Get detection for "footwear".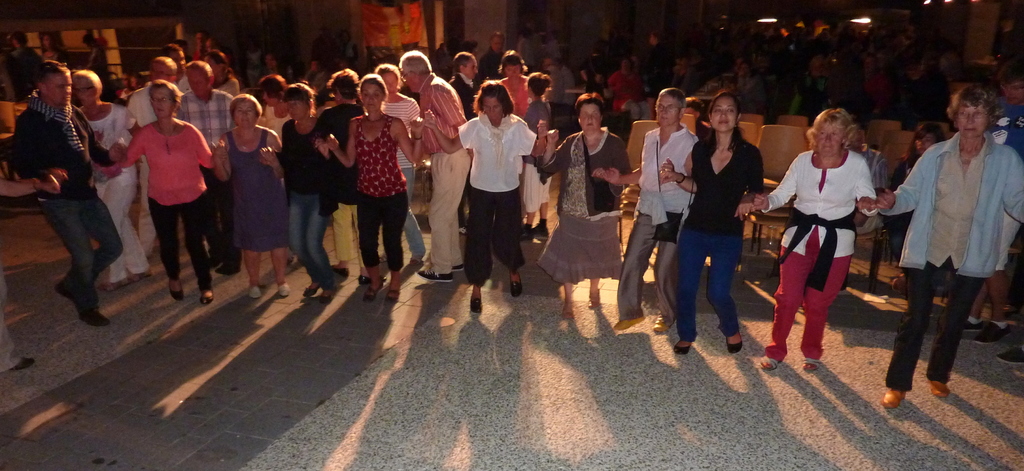
Detection: crop(615, 318, 646, 329).
